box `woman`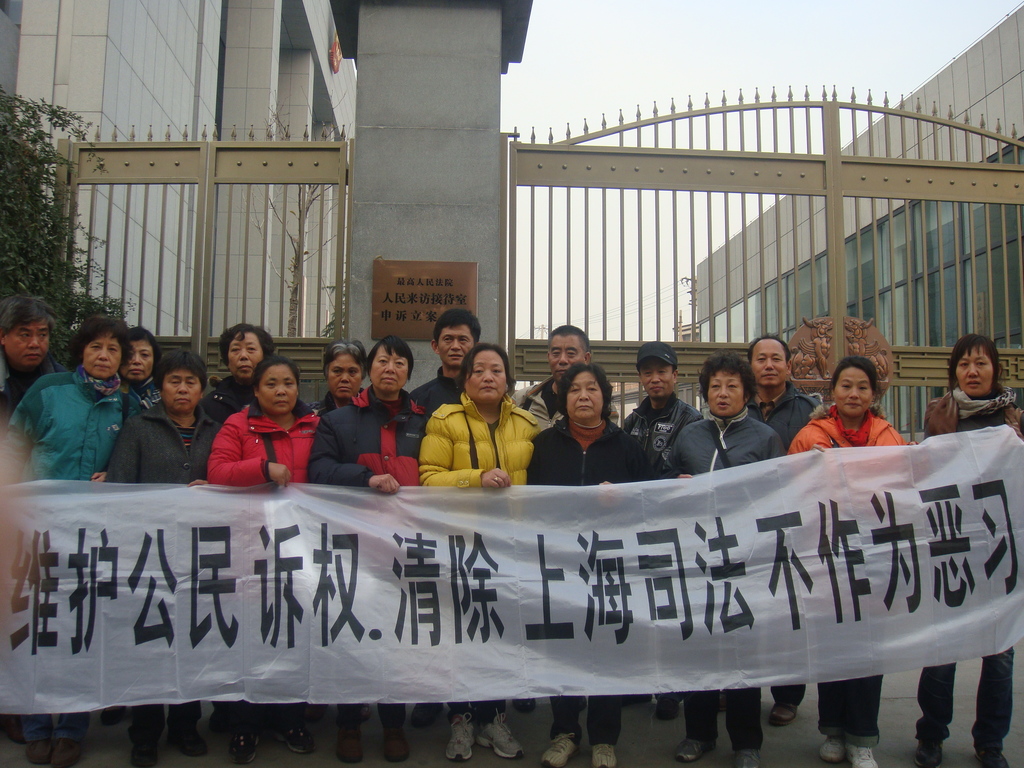
<bbox>789, 352, 925, 471</bbox>
